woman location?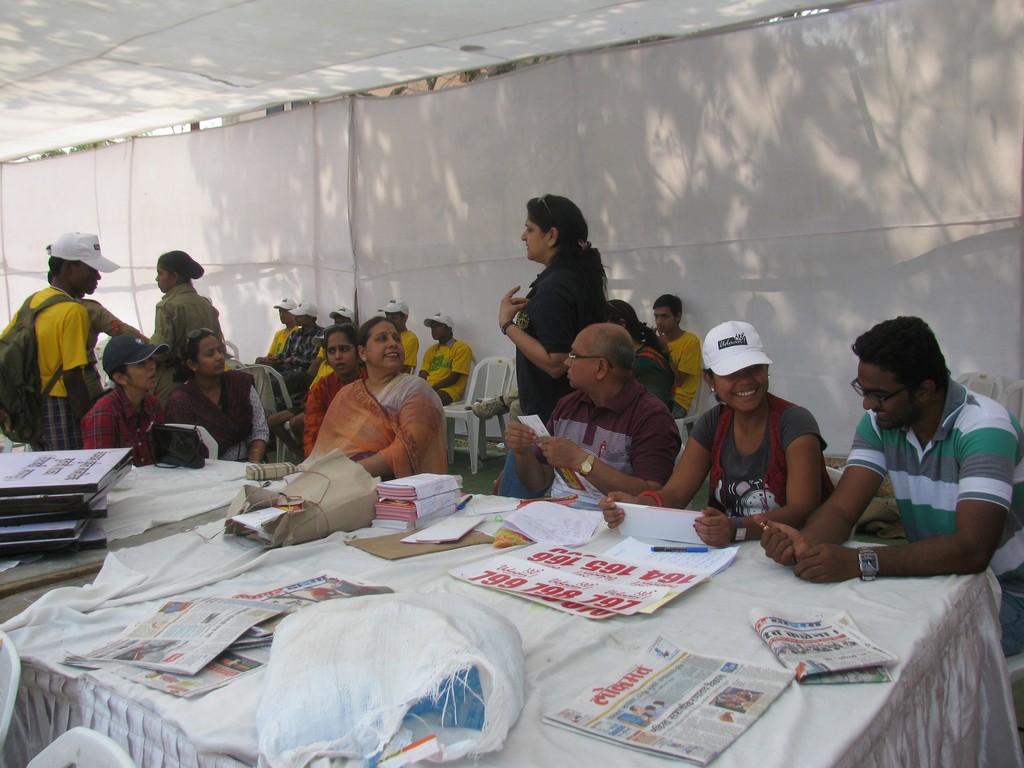
bbox=(500, 195, 609, 491)
